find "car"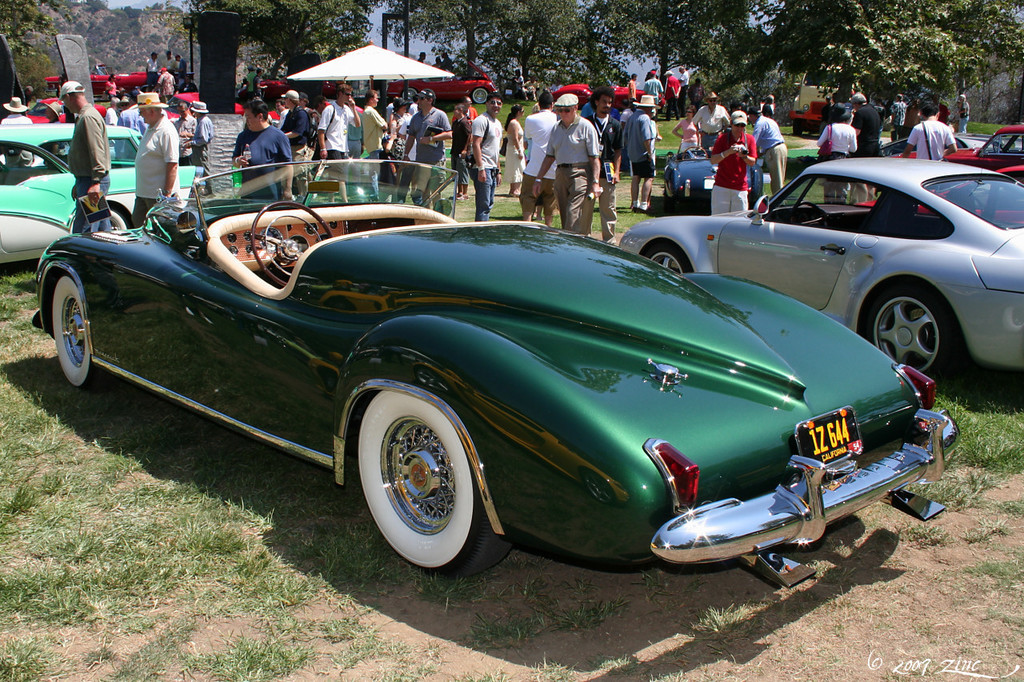
box=[0, 119, 196, 272]
